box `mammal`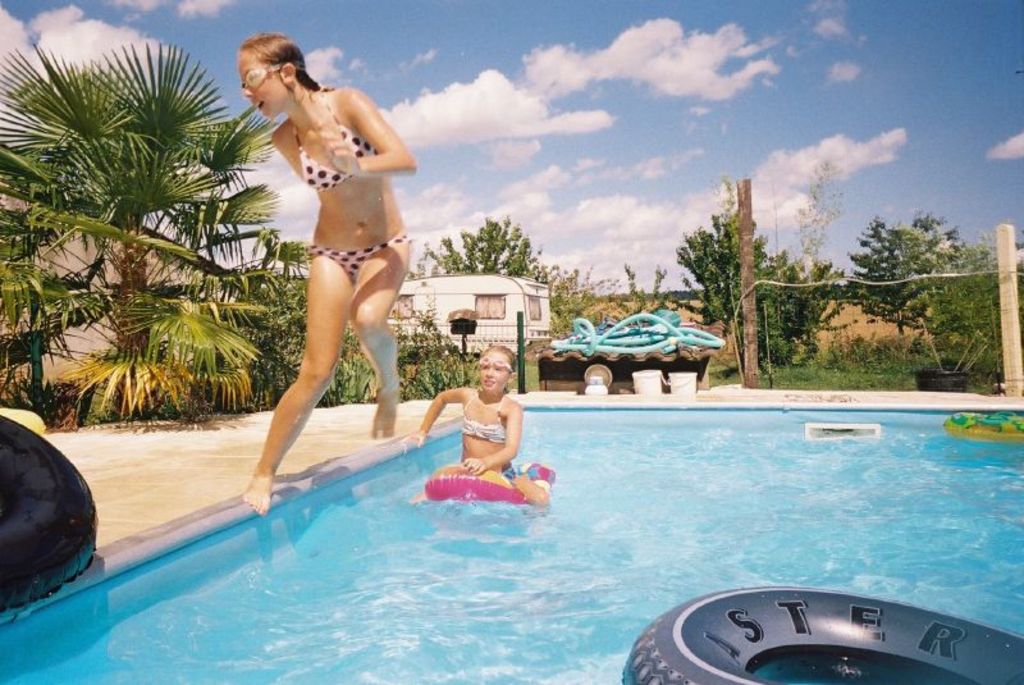
[410, 343, 553, 507]
